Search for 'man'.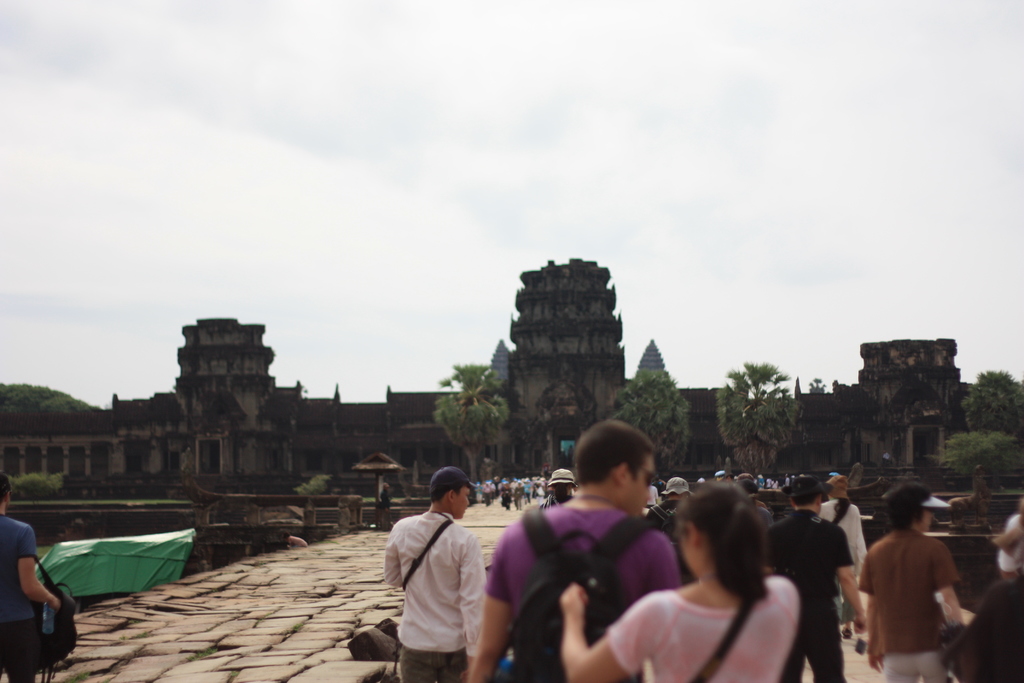
Found at [643, 477, 692, 581].
